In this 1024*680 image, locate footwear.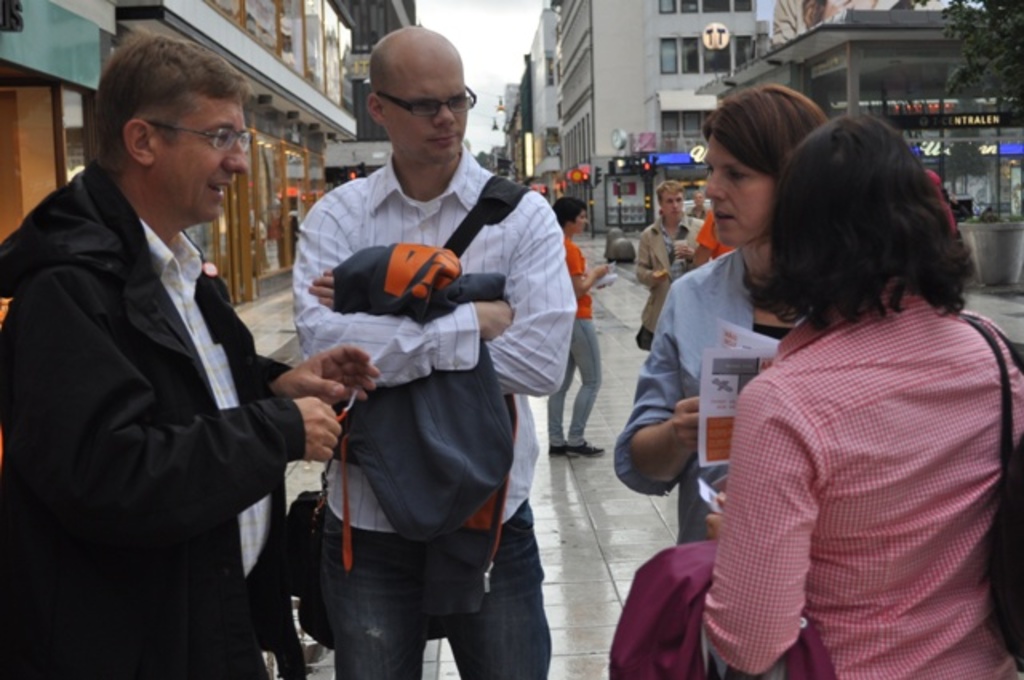
Bounding box: x1=563 y1=442 x2=605 y2=458.
